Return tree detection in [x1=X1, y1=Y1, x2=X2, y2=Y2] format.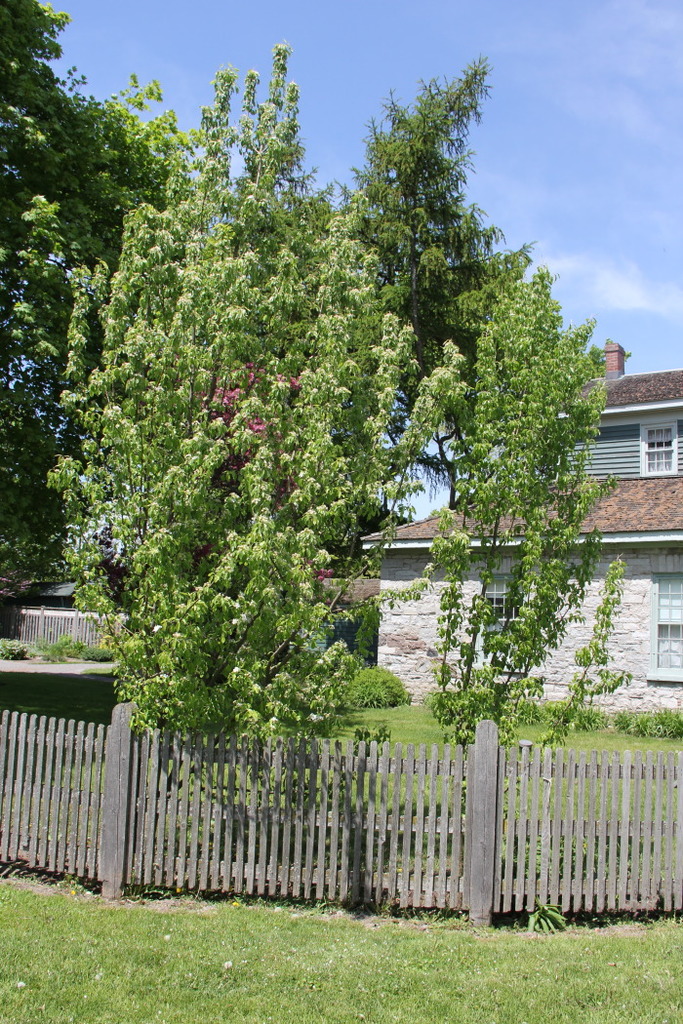
[x1=0, y1=0, x2=218, y2=618].
